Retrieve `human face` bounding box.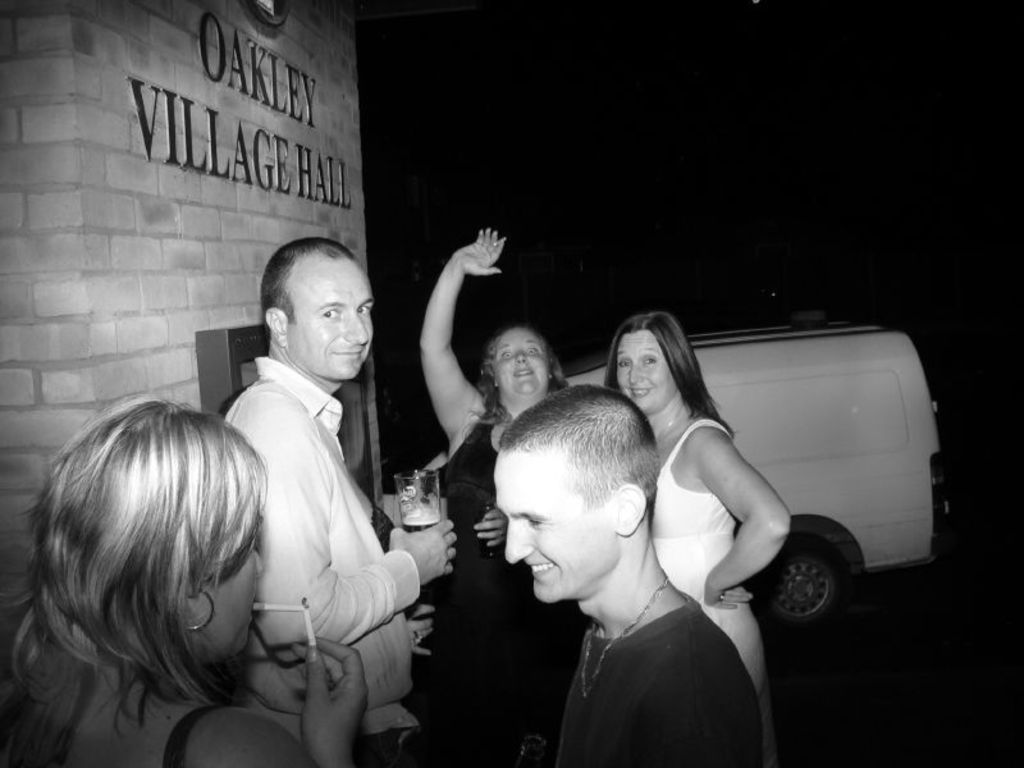
Bounding box: Rect(291, 261, 380, 380).
